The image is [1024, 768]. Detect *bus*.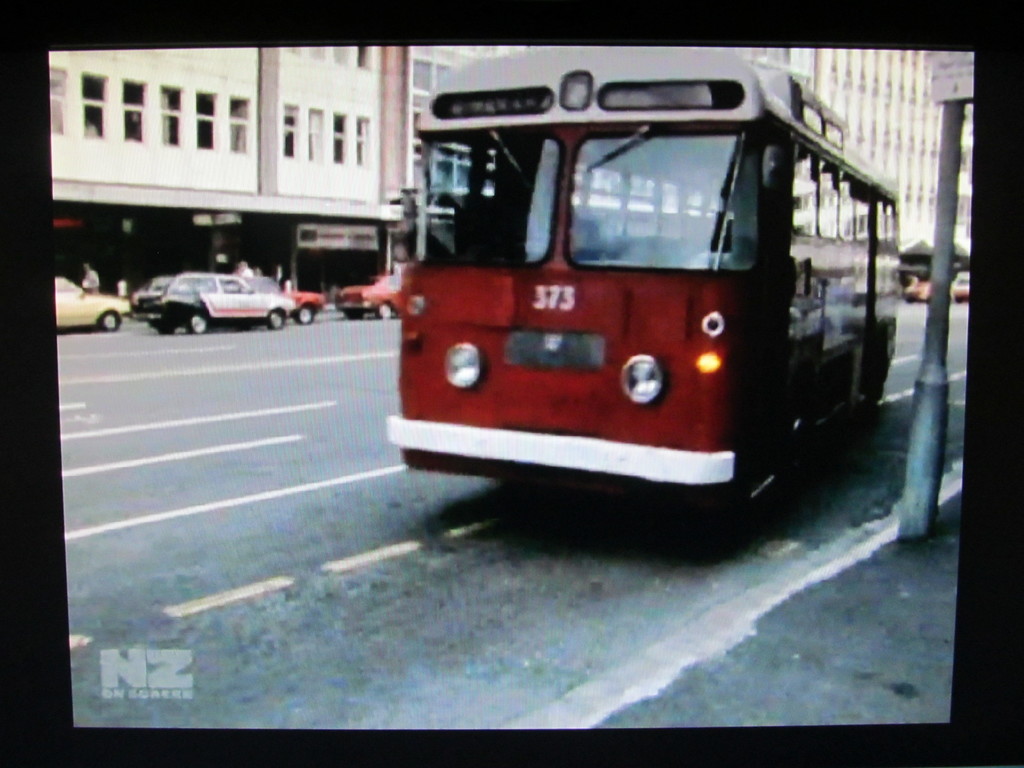
Detection: (x1=387, y1=41, x2=892, y2=526).
